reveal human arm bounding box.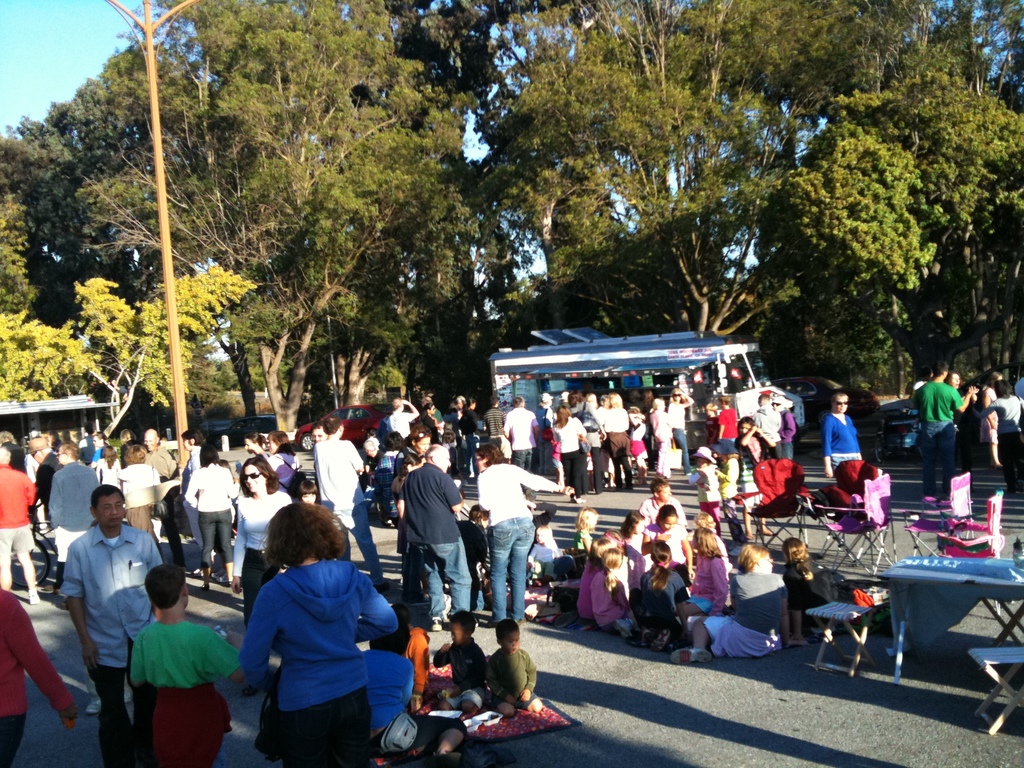
Revealed: 824, 412, 835, 479.
